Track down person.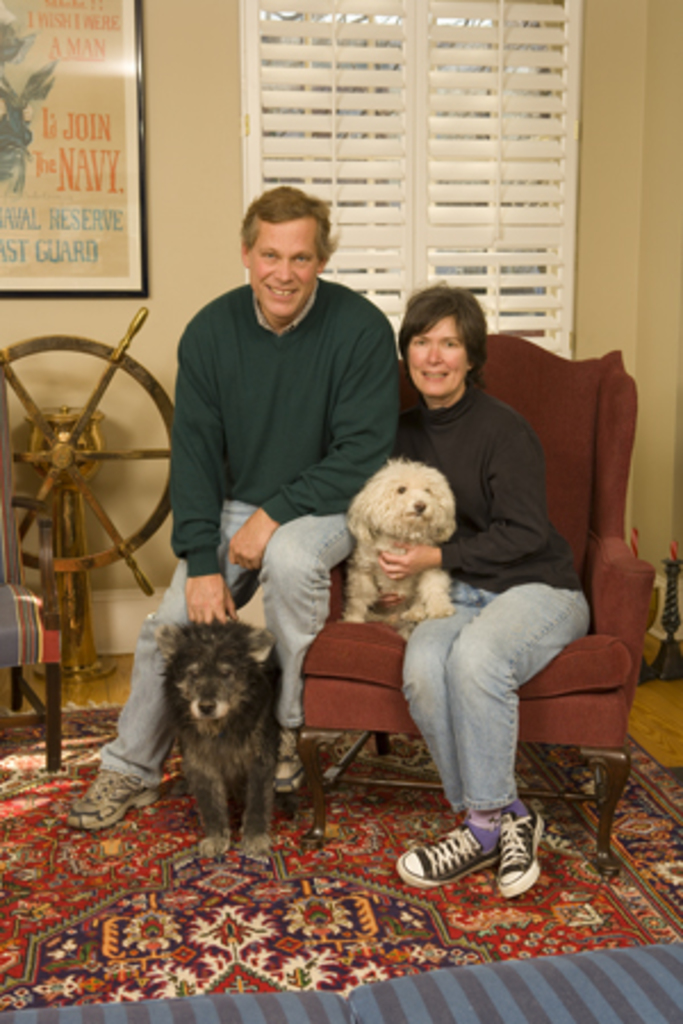
Tracked to BBox(153, 184, 446, 849).
